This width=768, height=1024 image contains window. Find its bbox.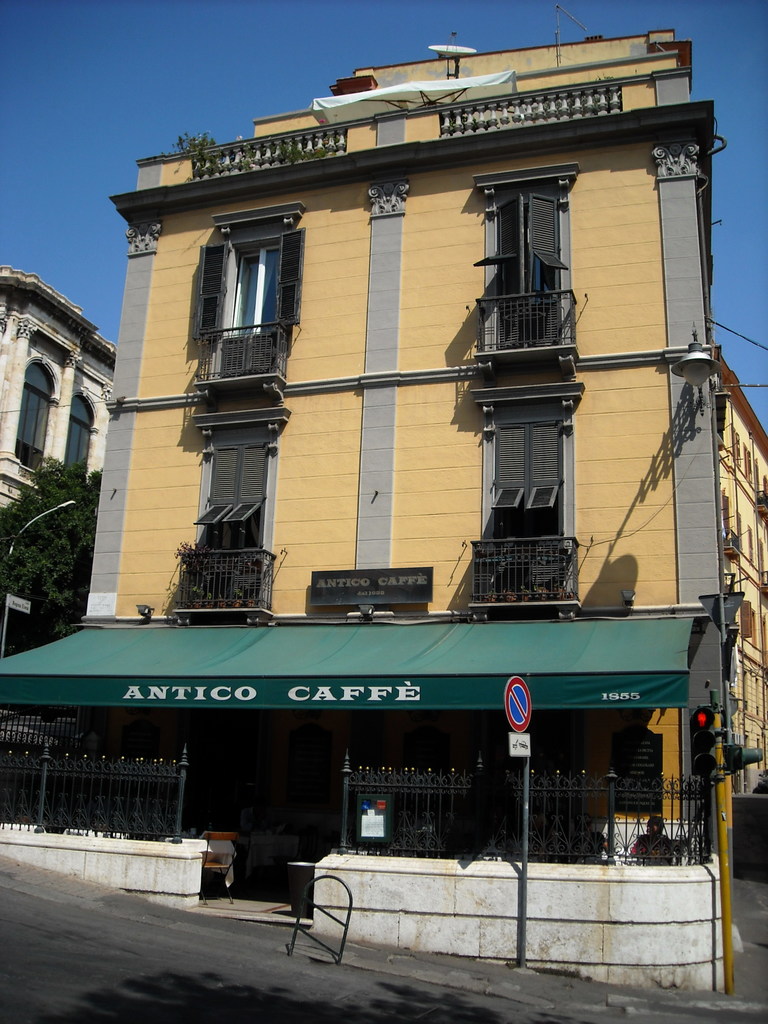
bbox=(12, 354, 74, 476).
